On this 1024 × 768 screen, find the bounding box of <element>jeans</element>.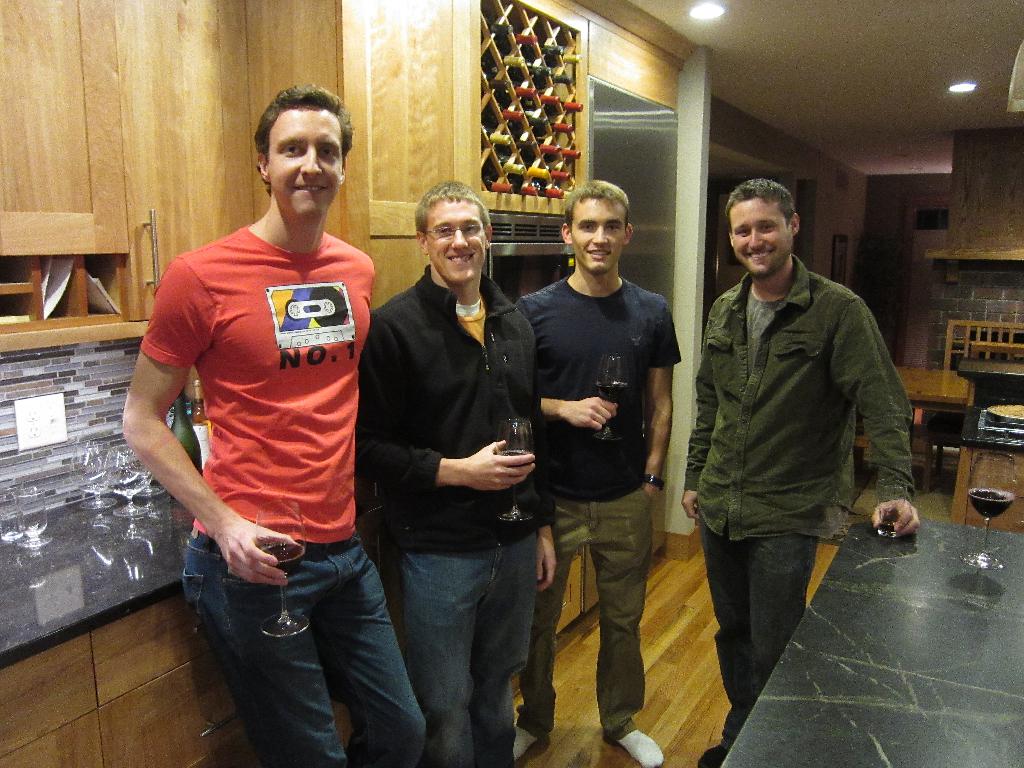
Bounding box: locate(208, 545, 422, 757).
